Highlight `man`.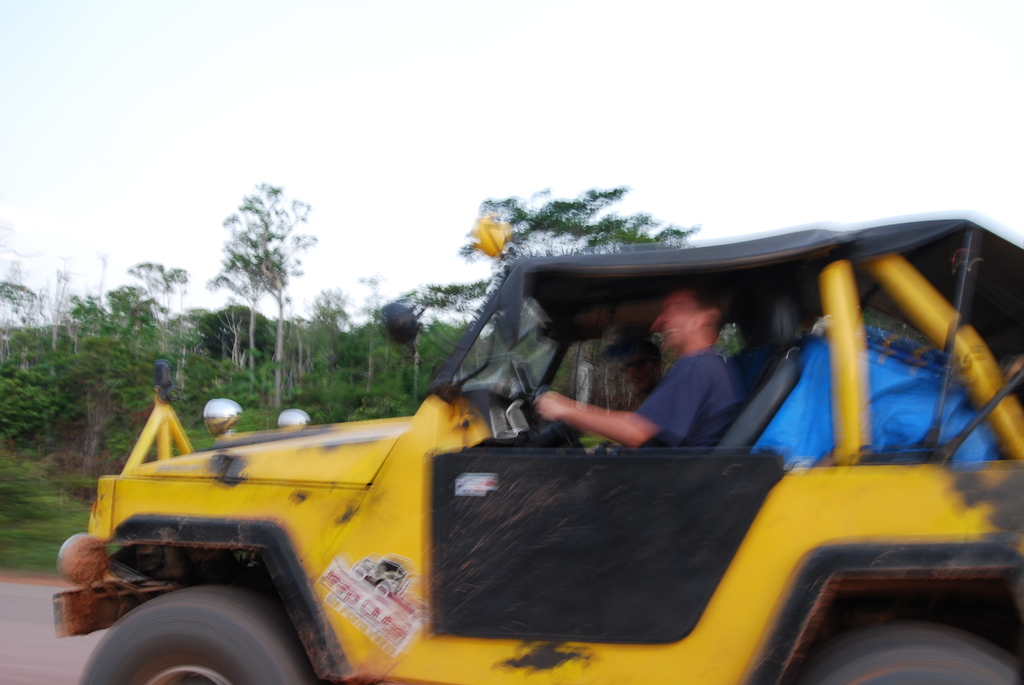
Highlighted region: 533:283:743:456.
